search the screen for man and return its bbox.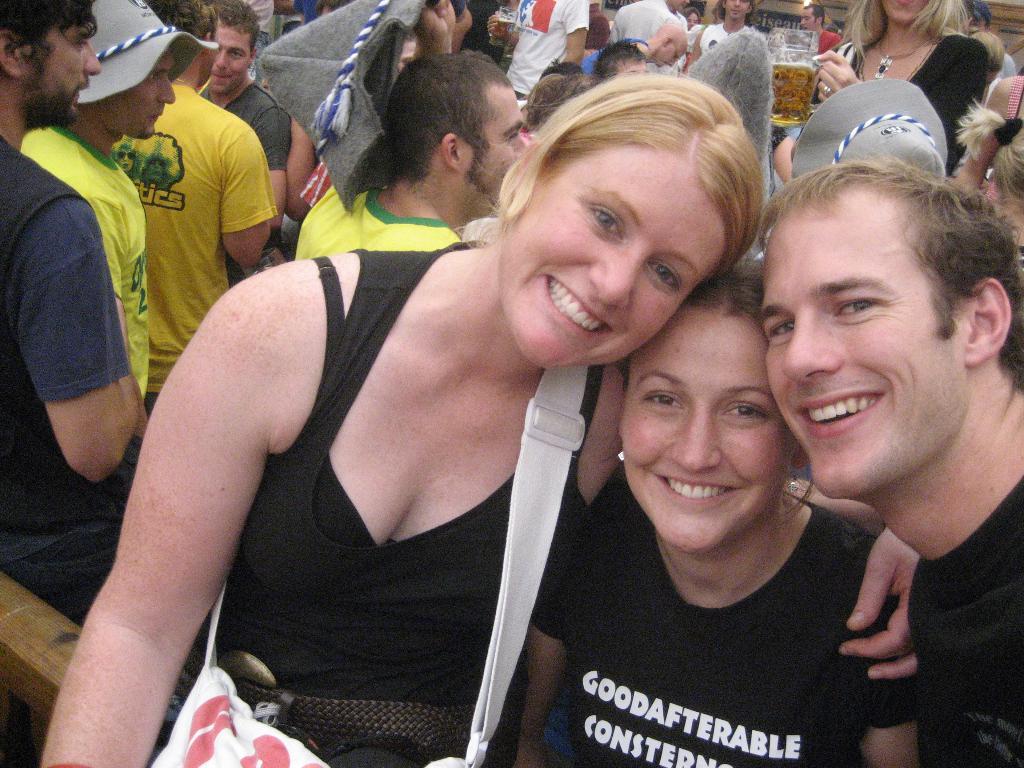
Found: bbox=(497, 0, 590, 105).
